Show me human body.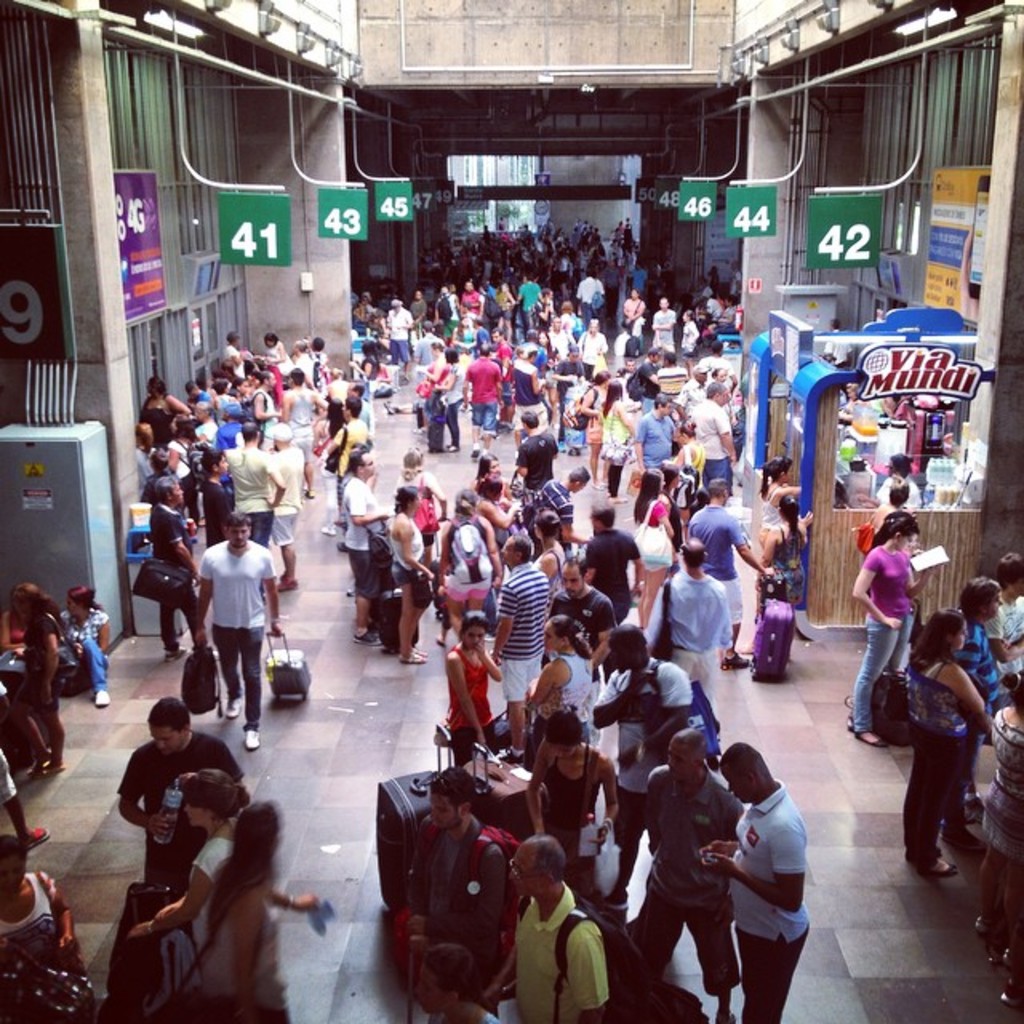
human body is here: bbox=(0, 834, 70, 976).
